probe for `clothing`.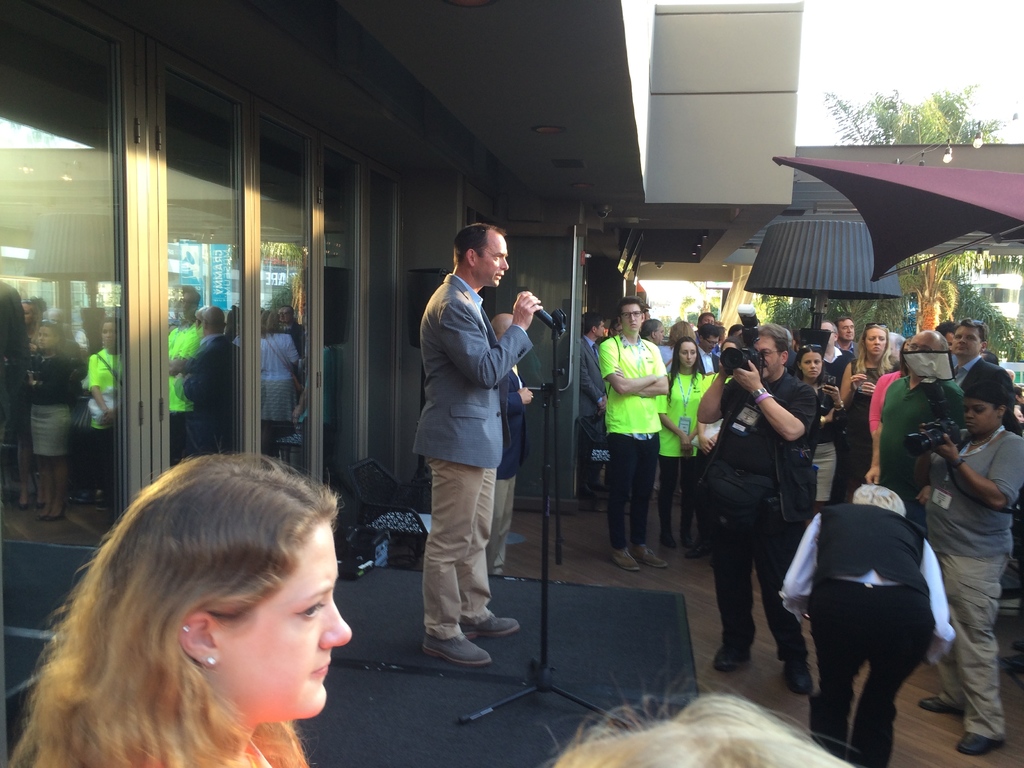
Probe result: left=687, top=366, right=827, bottom=694.
